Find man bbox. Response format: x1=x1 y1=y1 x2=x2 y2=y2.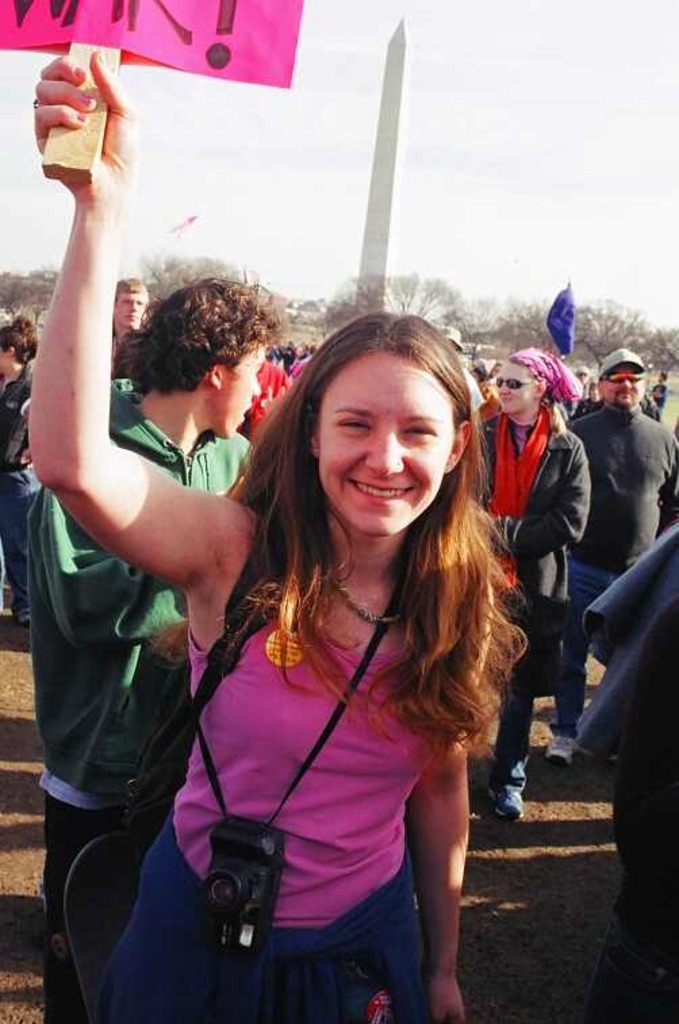
x1=430 y1=318 x2=464 y2=346.
